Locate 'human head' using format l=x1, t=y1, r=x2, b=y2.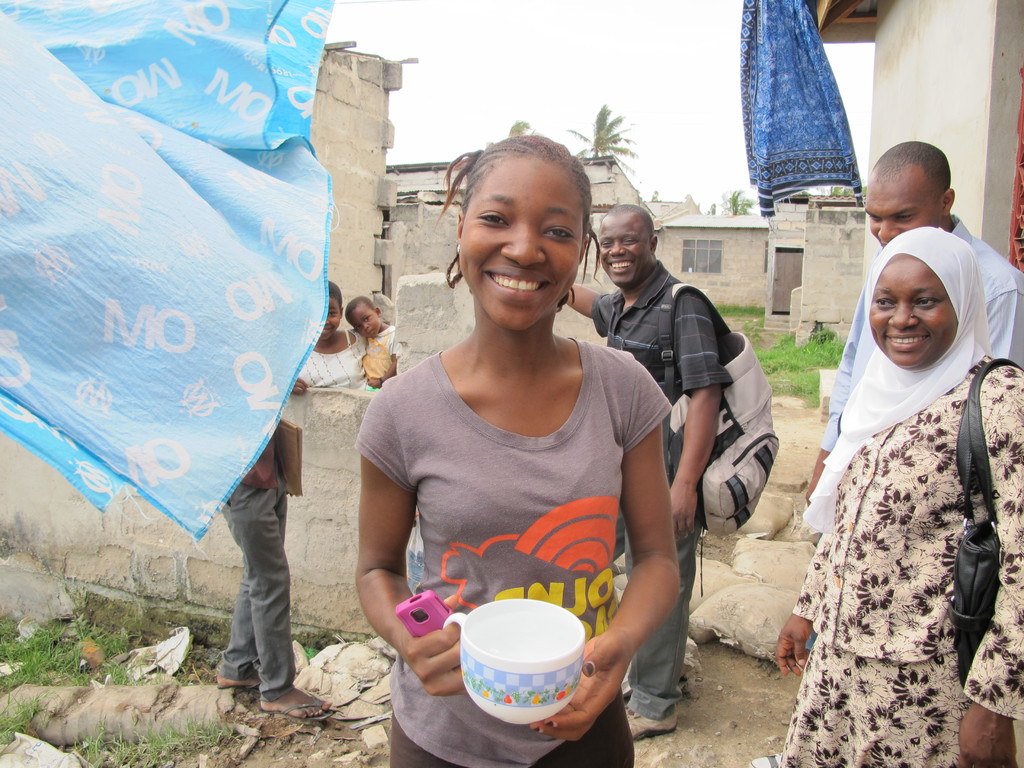
l=868, t=140, r=955, b=252.
